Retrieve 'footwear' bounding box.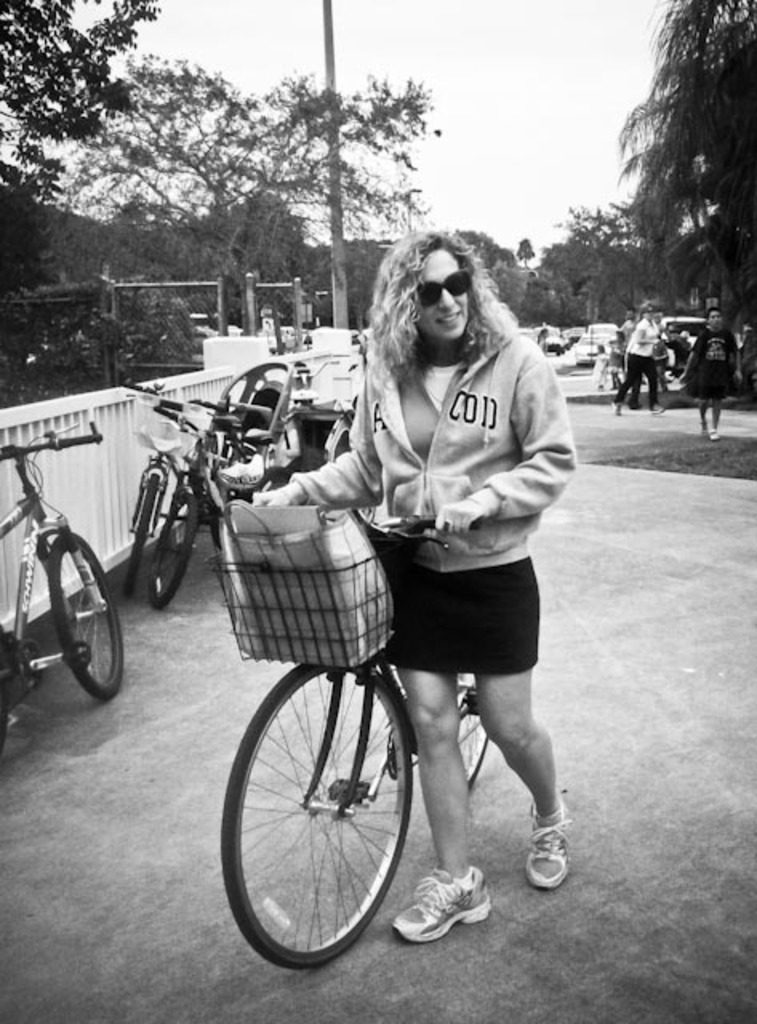
Bounding box: select_region(610, 403, 621, 418).
